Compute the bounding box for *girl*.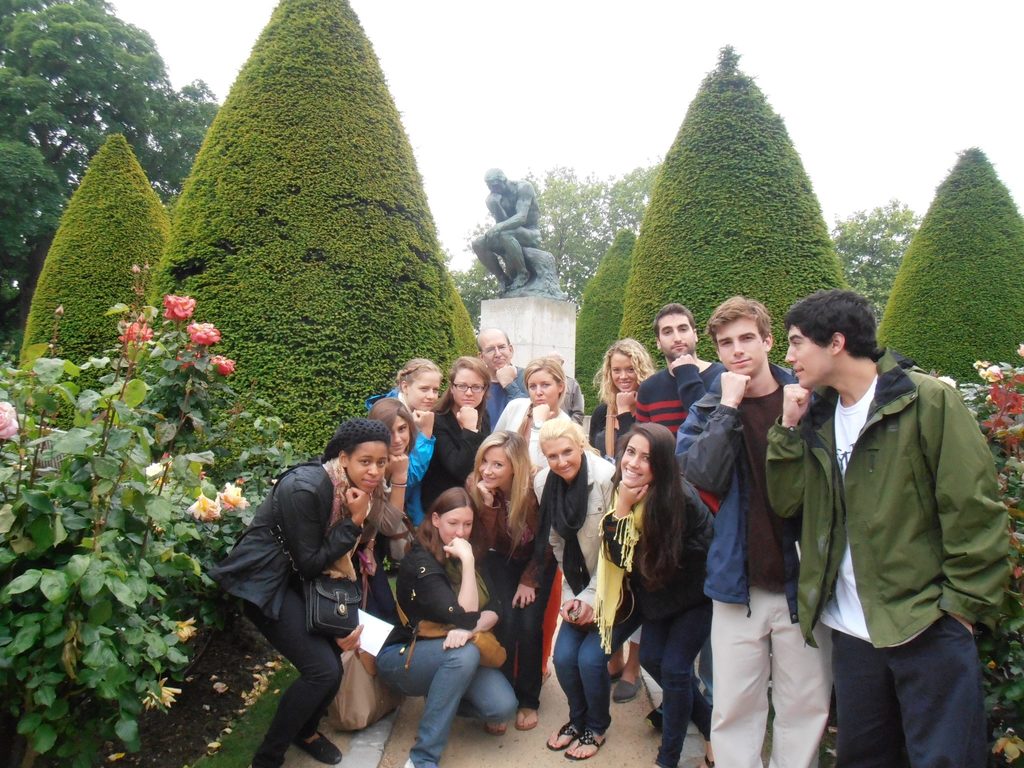
(x1=591, y1=425, x2=713, y2=767).
